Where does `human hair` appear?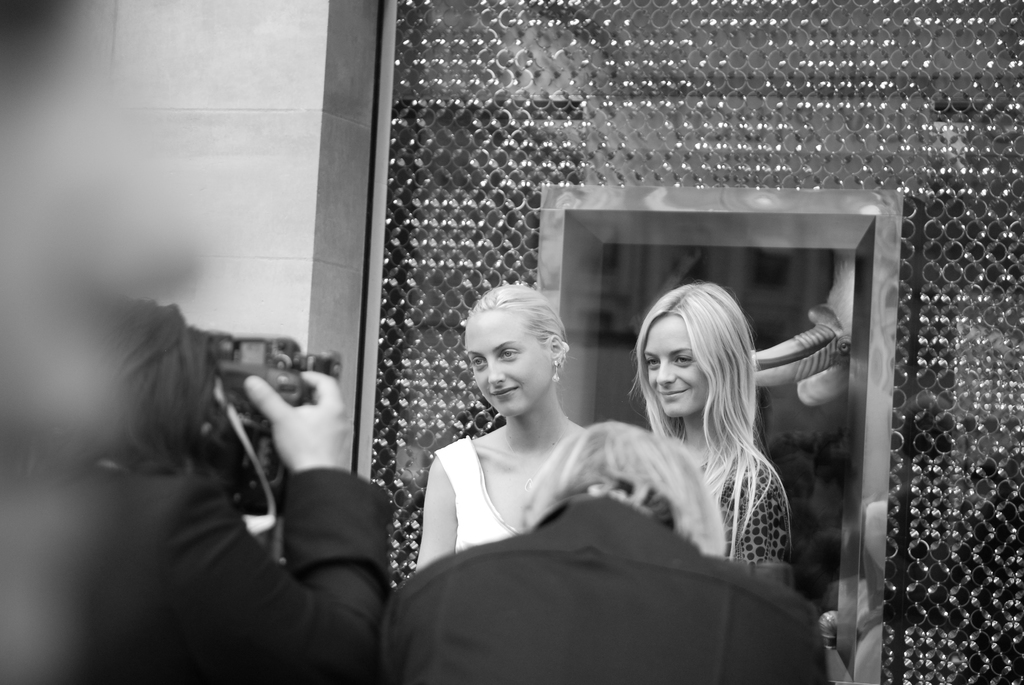
Appears at crop(634, 282, 778, 514).
